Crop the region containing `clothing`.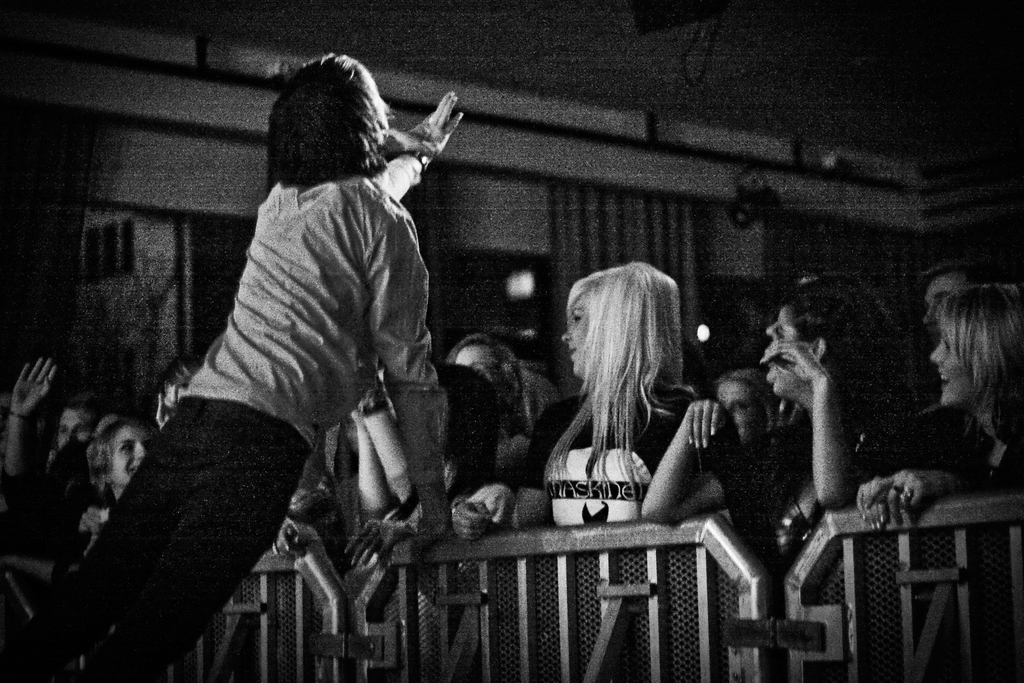
Crop region: Rect(7, 183, 438, 682).
